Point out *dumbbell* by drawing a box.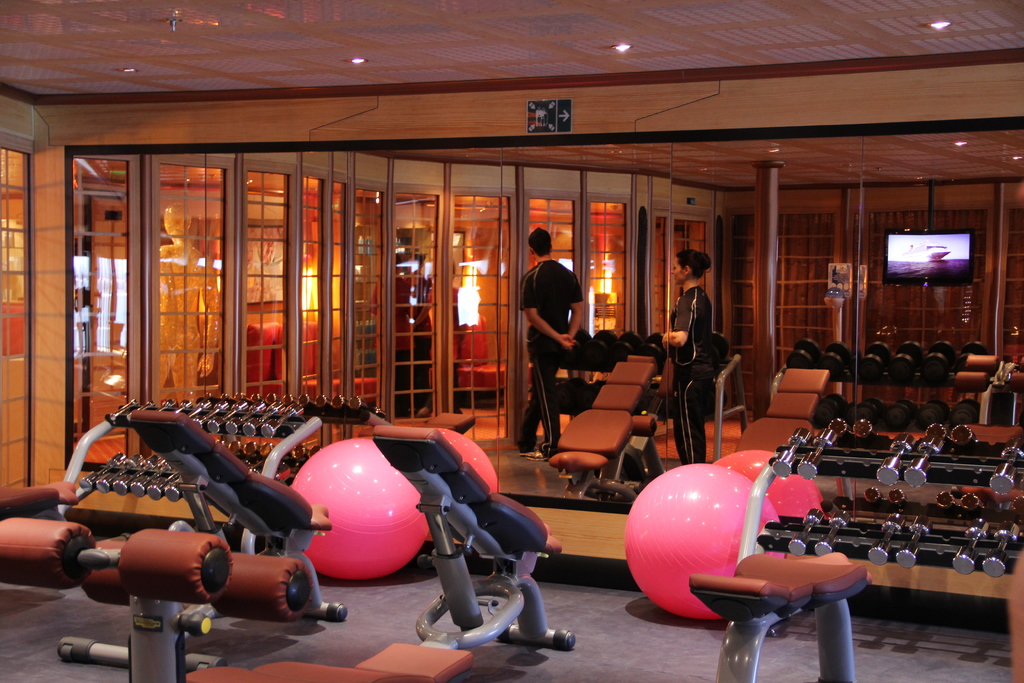
BBox(871, 436, 897, 479).
